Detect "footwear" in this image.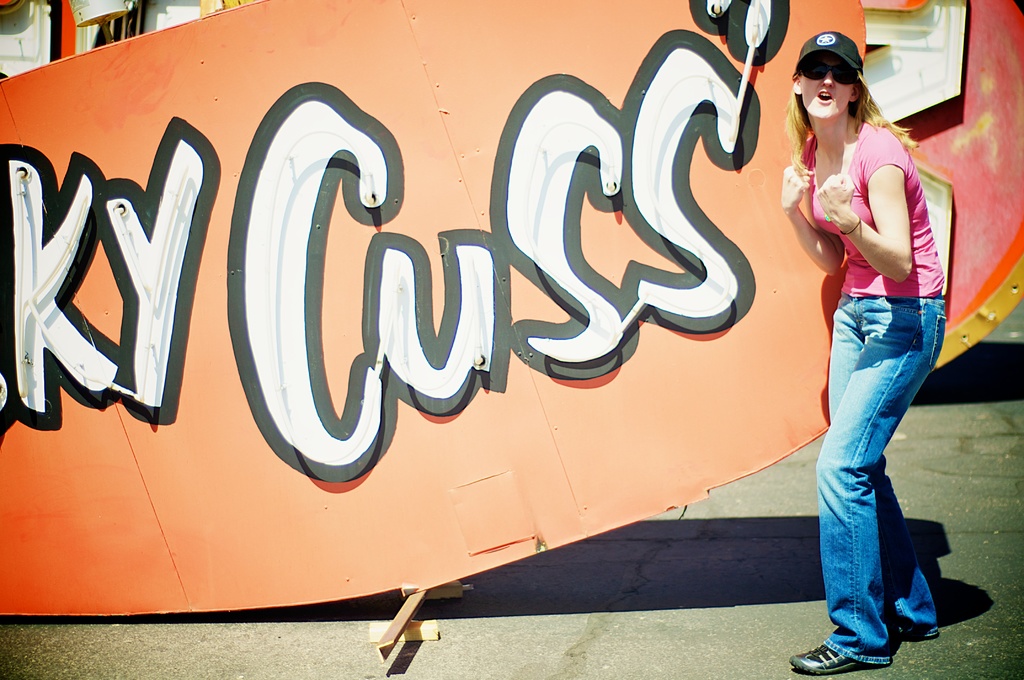
Detection: [867, 615, 936, 633].
